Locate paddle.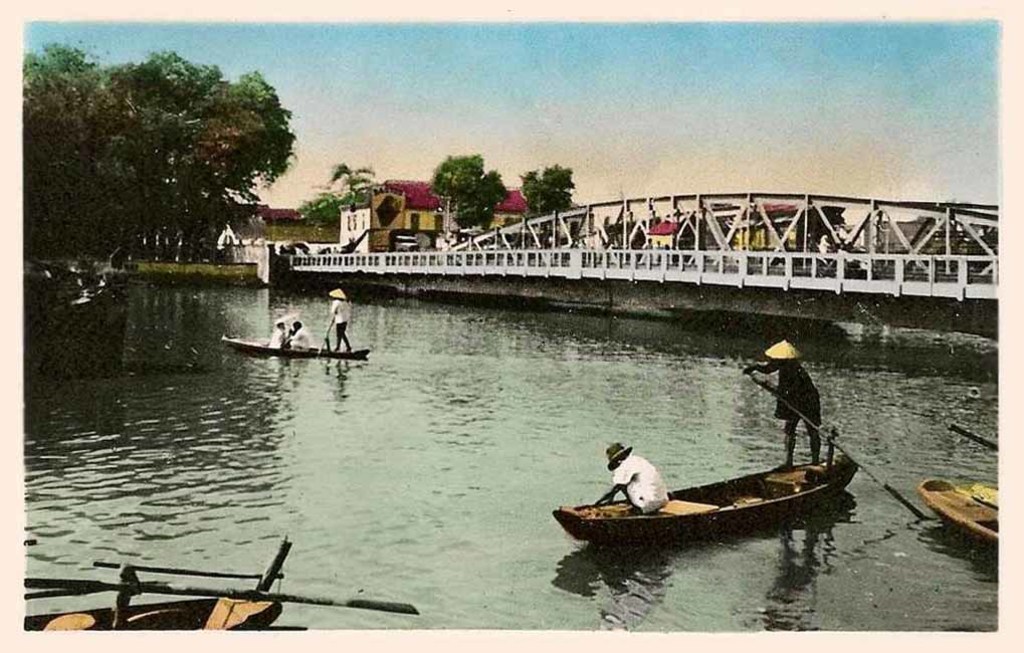
Bounding box: l=949, t=421, r=996, b=453.
